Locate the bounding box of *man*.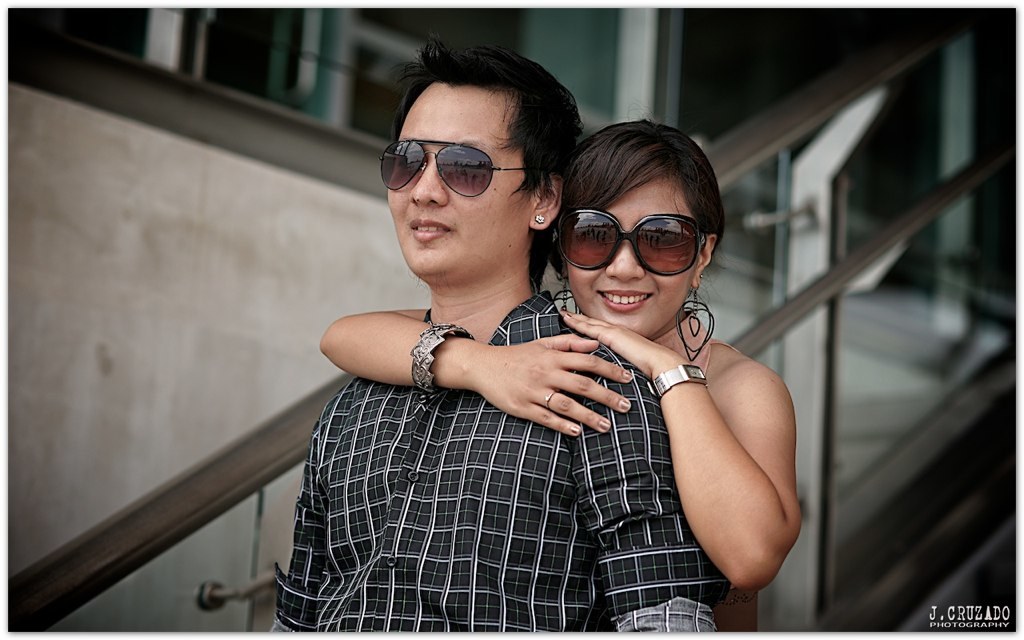
Bounding box: <box>270,37,738,639</box>.
